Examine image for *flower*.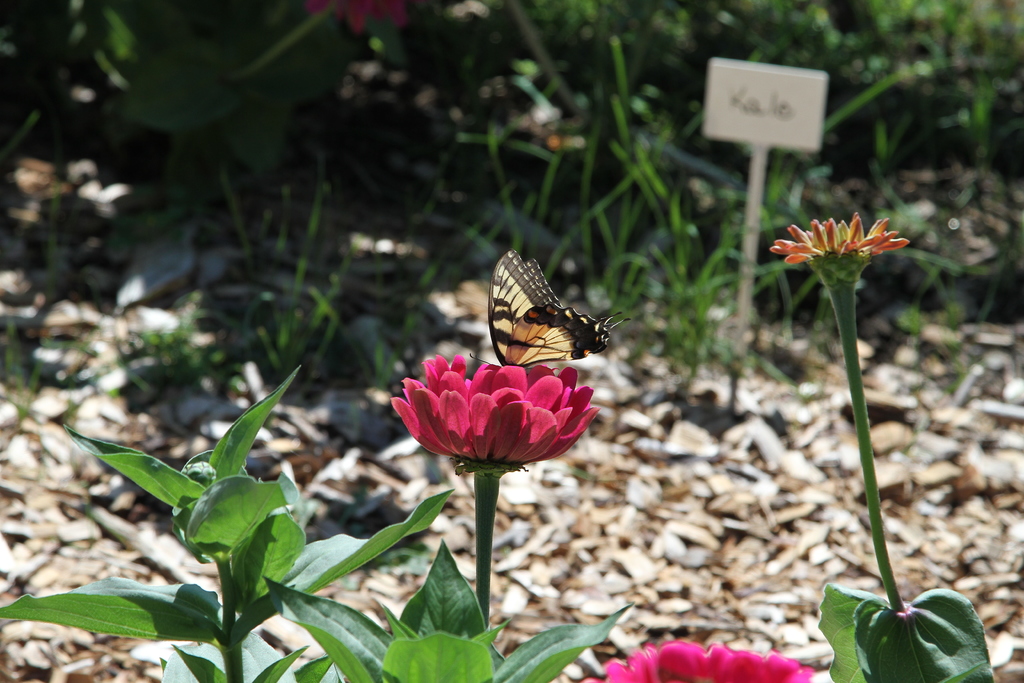
Examination result: [387,358,605,473].
